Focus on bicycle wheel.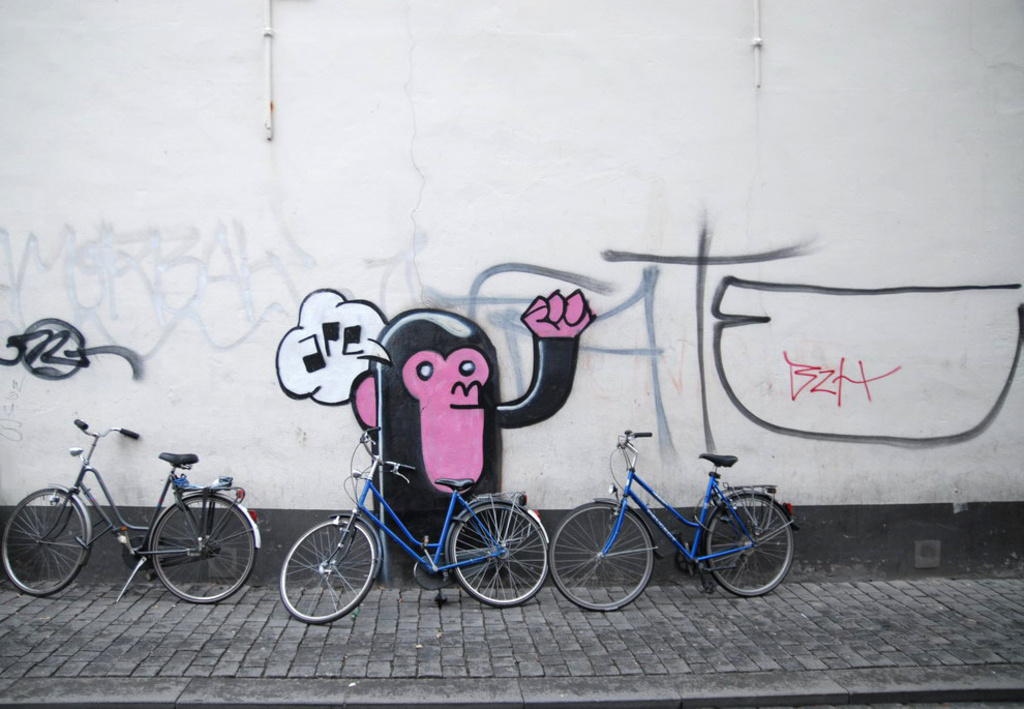
Focused at 145, 491, 265, 612.
